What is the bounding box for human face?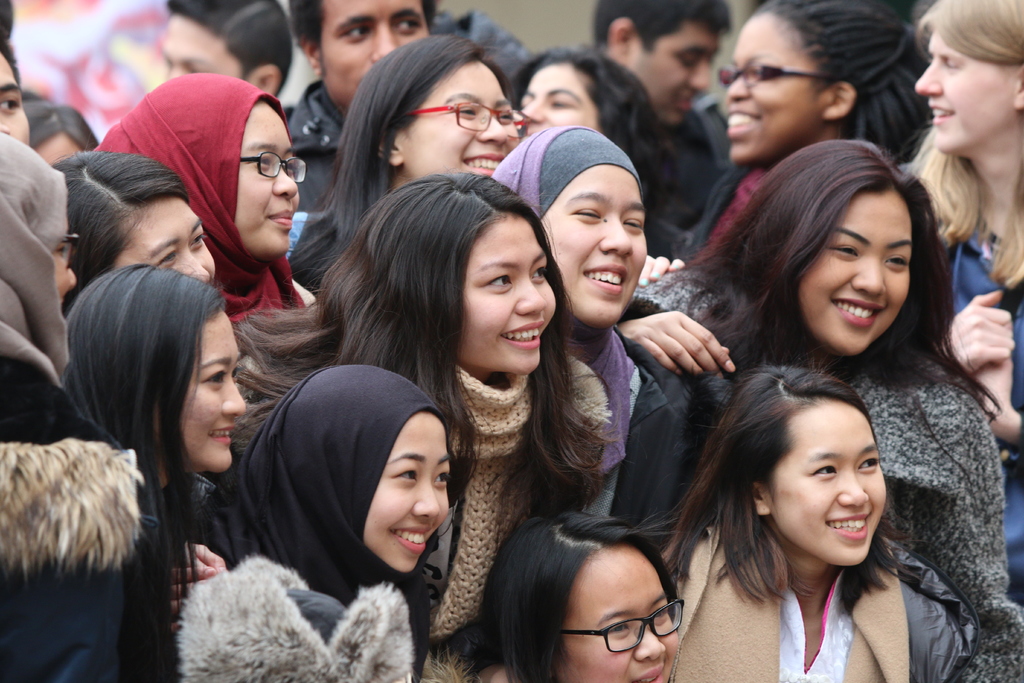
pyautogui.locateOnScreen(0, 54, 29, 149).
